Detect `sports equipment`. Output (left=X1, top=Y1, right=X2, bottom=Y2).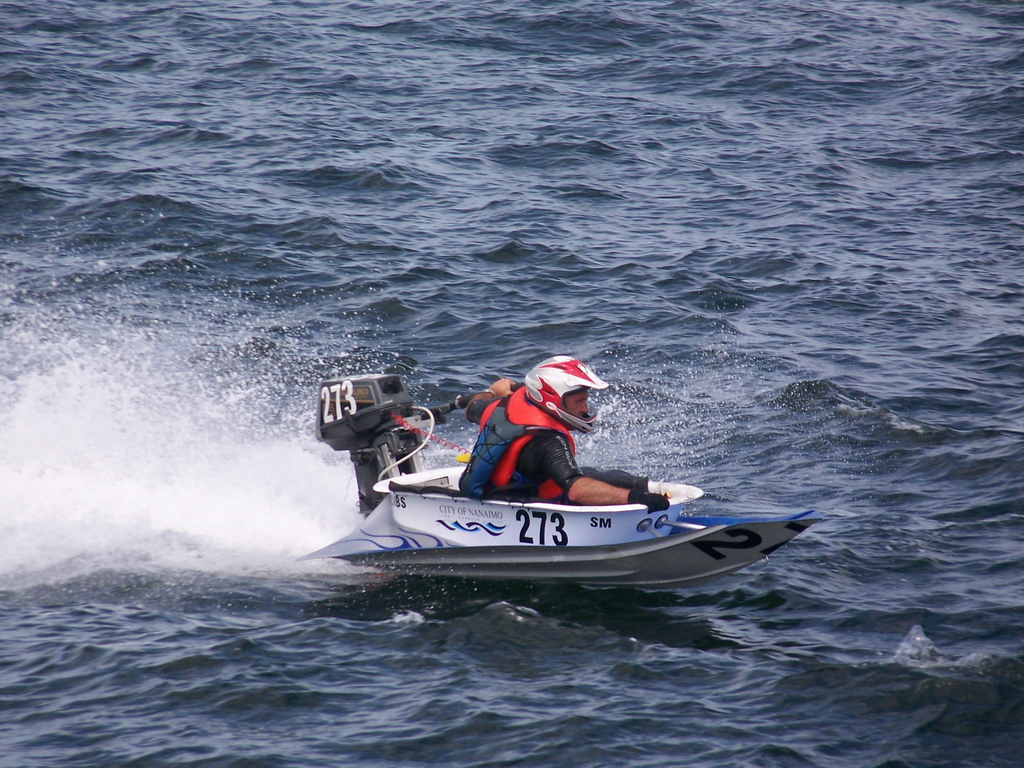
(left=520, top=353, right=612, bottom=438).
